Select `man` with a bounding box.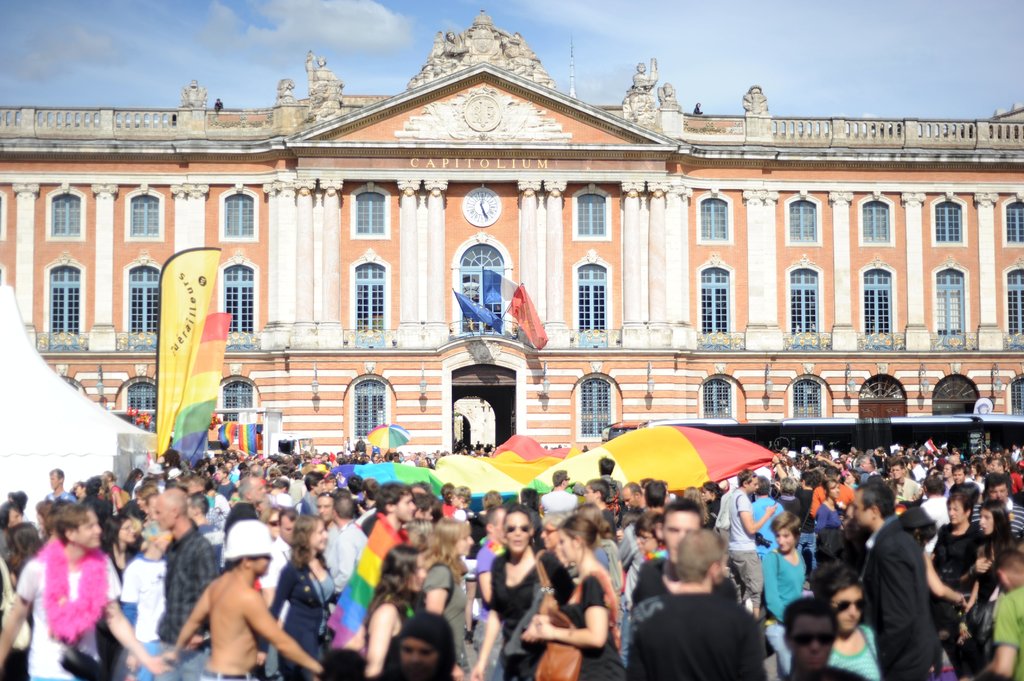
rect(380, 610, 449, 680).
